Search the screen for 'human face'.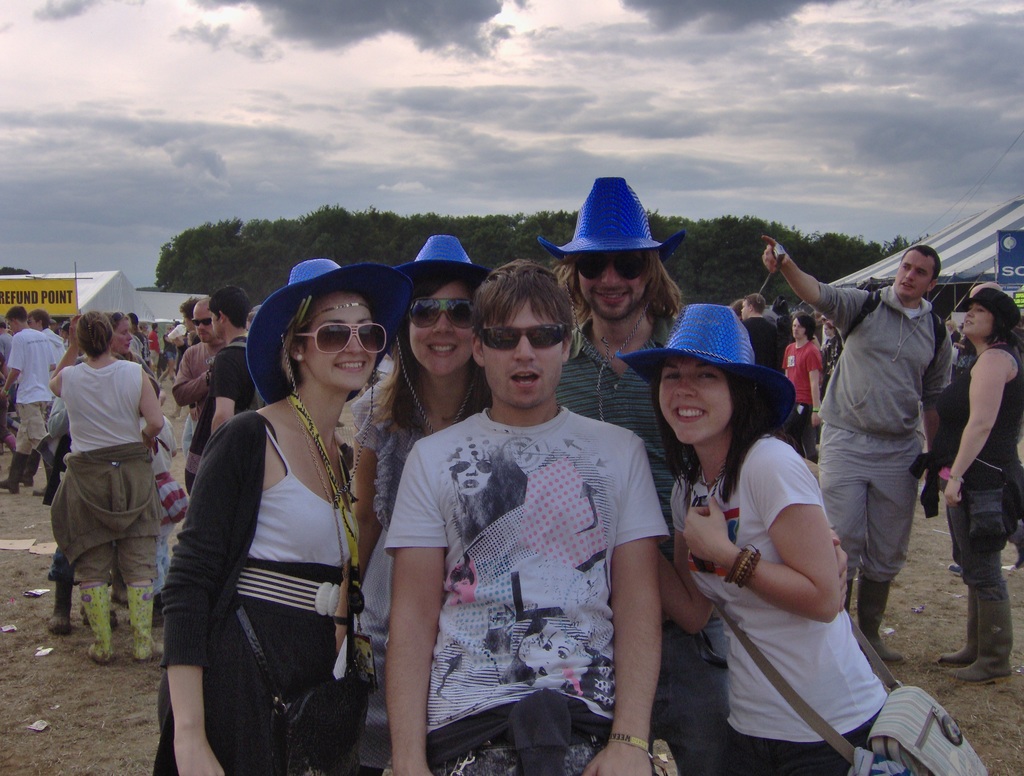
Found at select_region(895, 250, 938, 295).
